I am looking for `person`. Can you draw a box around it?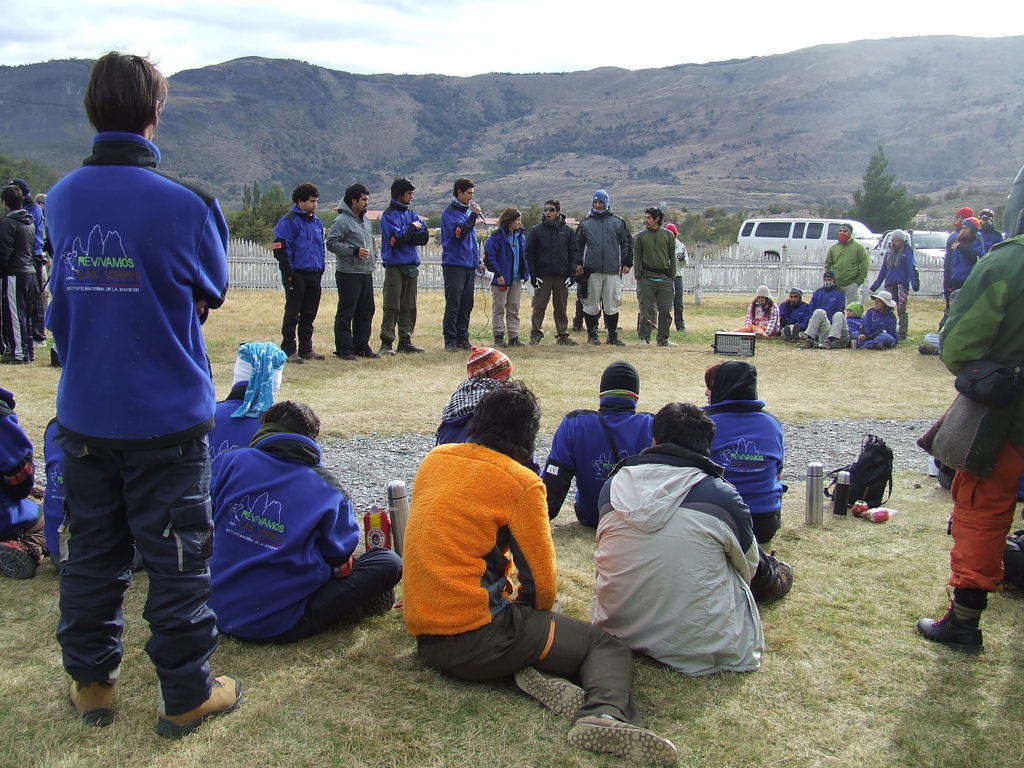
Sure, the bounding box is bbox=[575, 193, 632, 354].
